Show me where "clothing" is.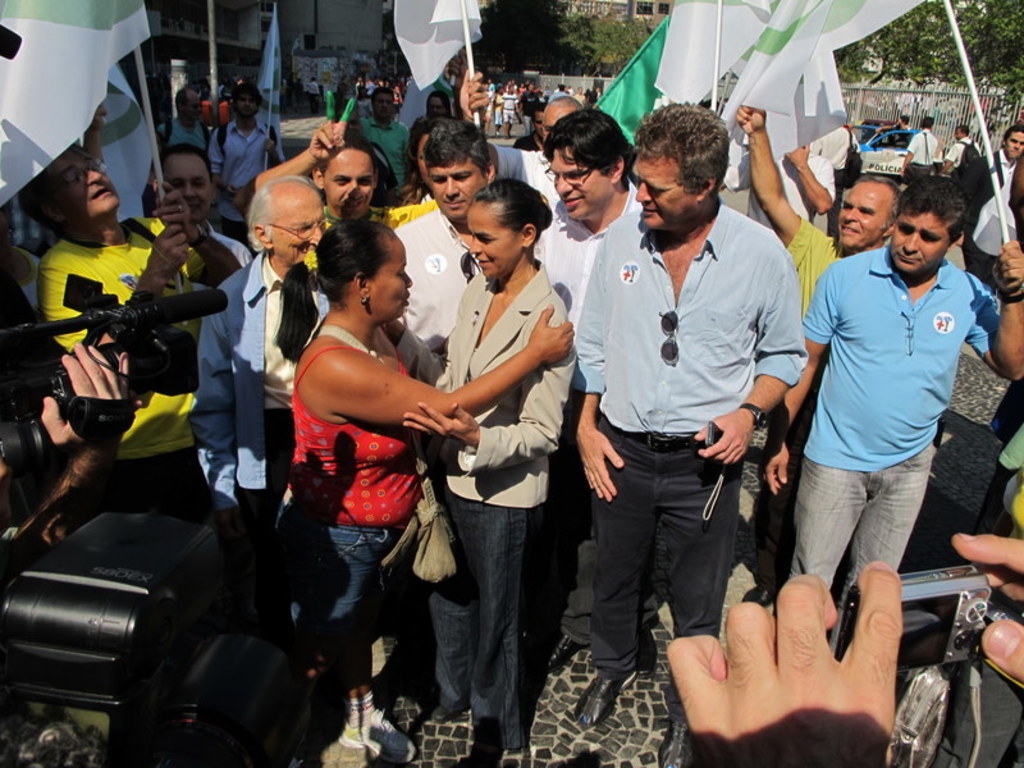
"clothing" is at [x1=887, y1=120, x2=915, y2=151].
